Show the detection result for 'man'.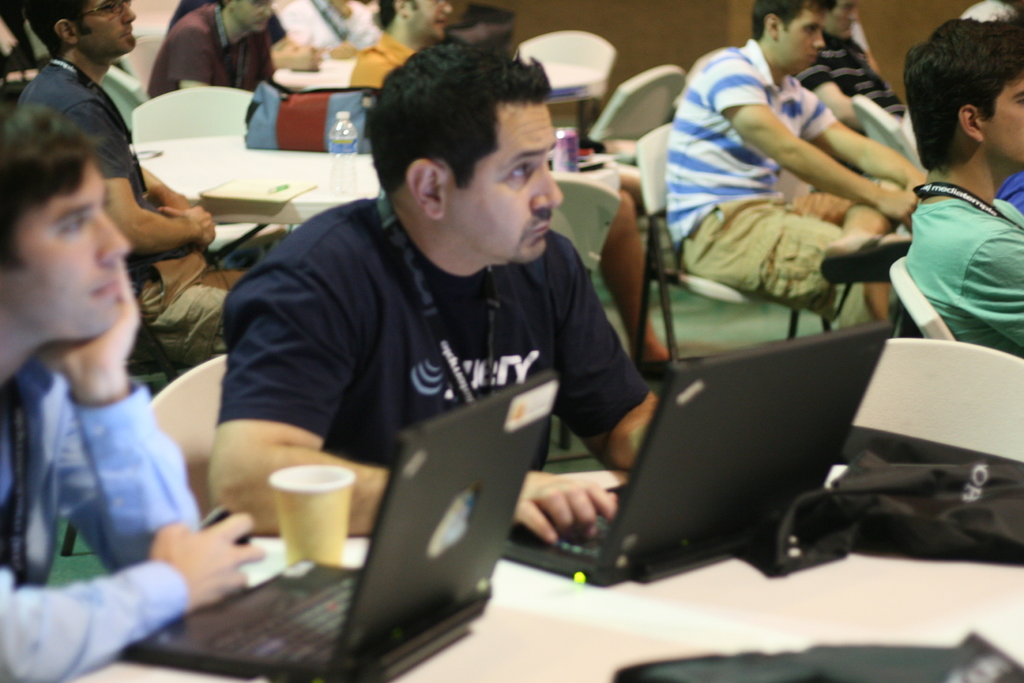
l=15, t=0, r=230, b=370.
